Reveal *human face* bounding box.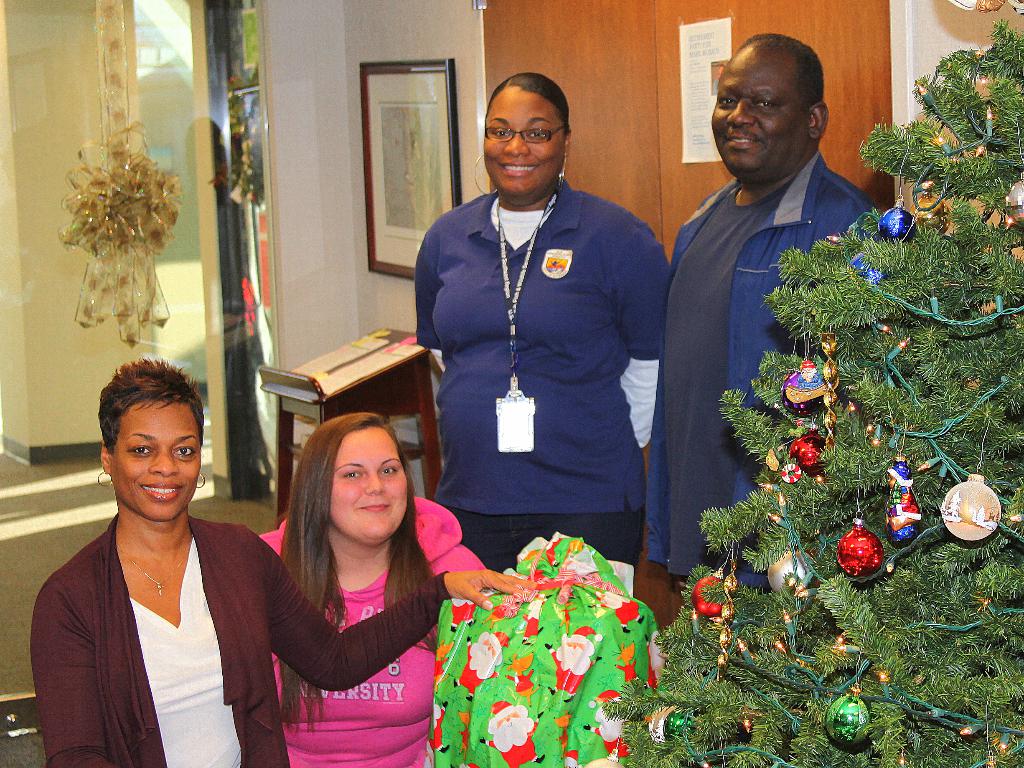
Revealed: rect(483, 83, 566, 200).
